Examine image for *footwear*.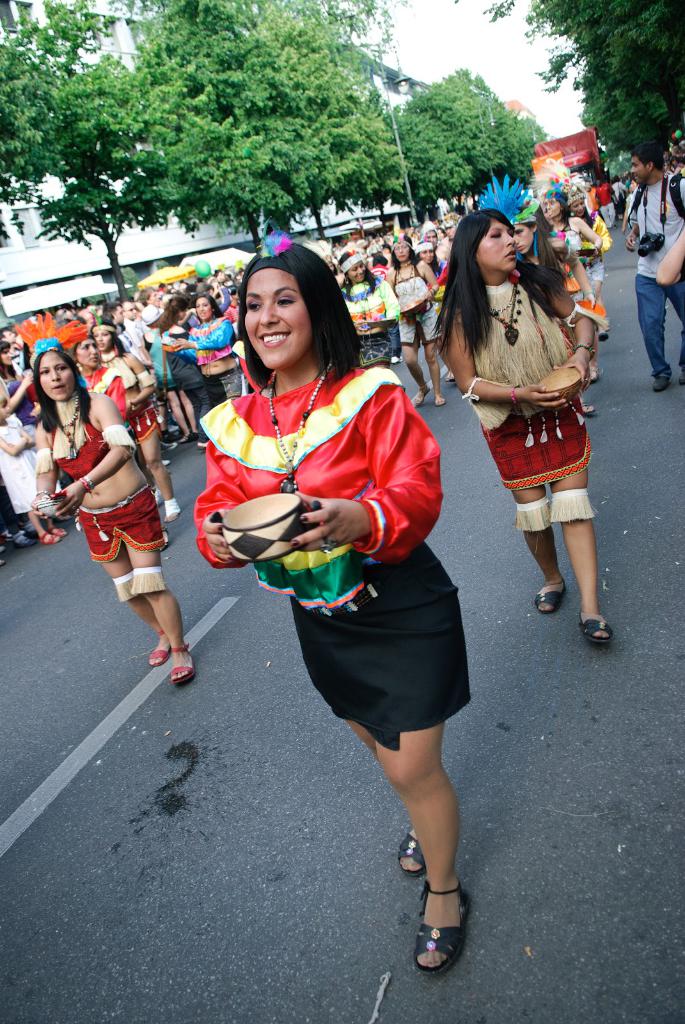
Examination result: 169:645:194:689.
